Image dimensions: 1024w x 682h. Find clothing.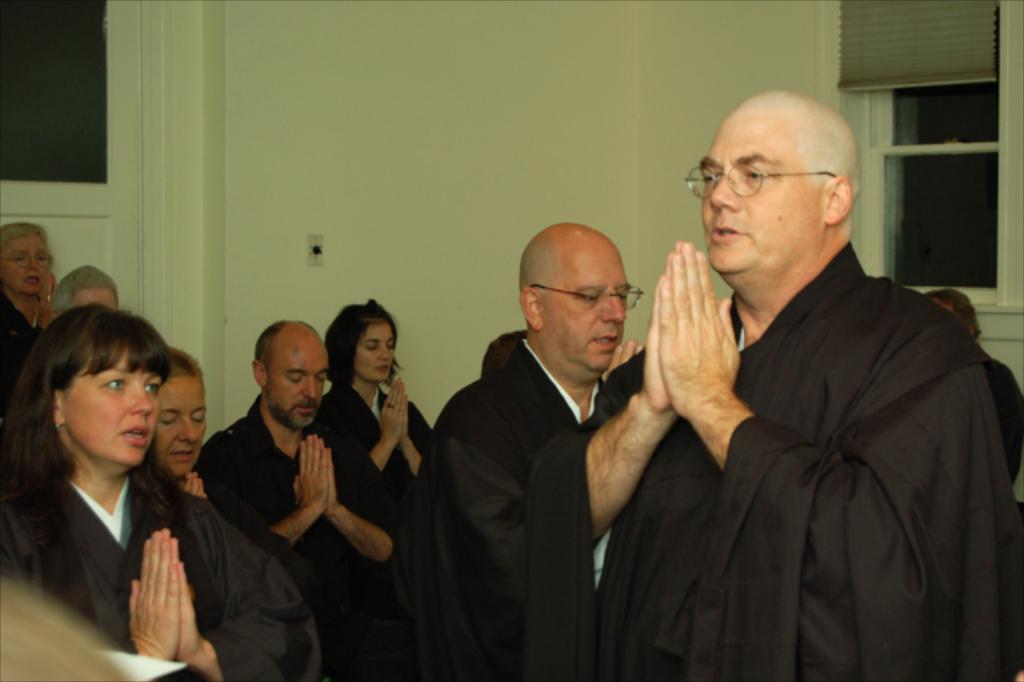
crop(189, 391, 418, 680).
